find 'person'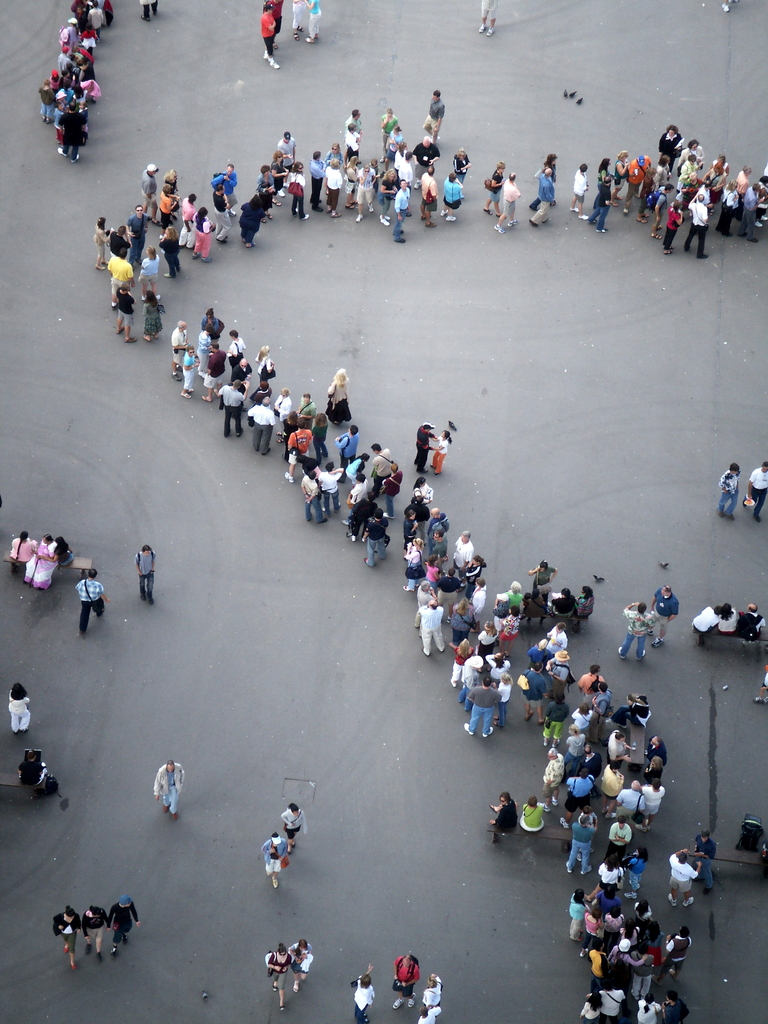
box(260, 834, 288, 890)
